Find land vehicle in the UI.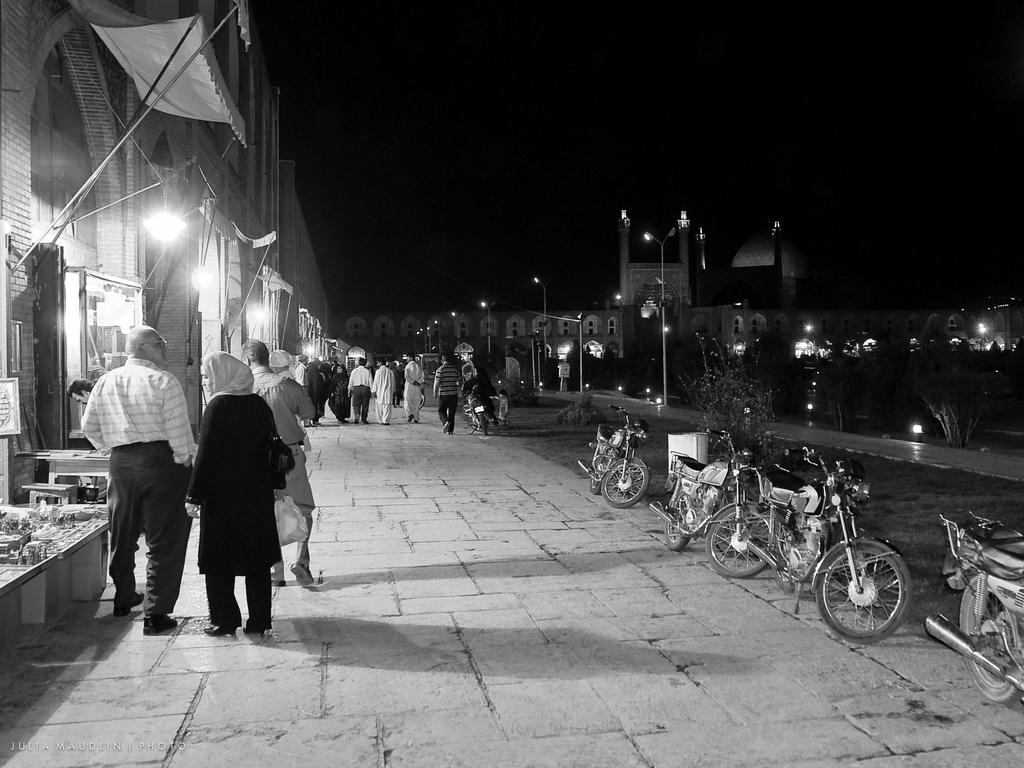
UI element at x1=924 y1=511 x2=1023 y2=706.
